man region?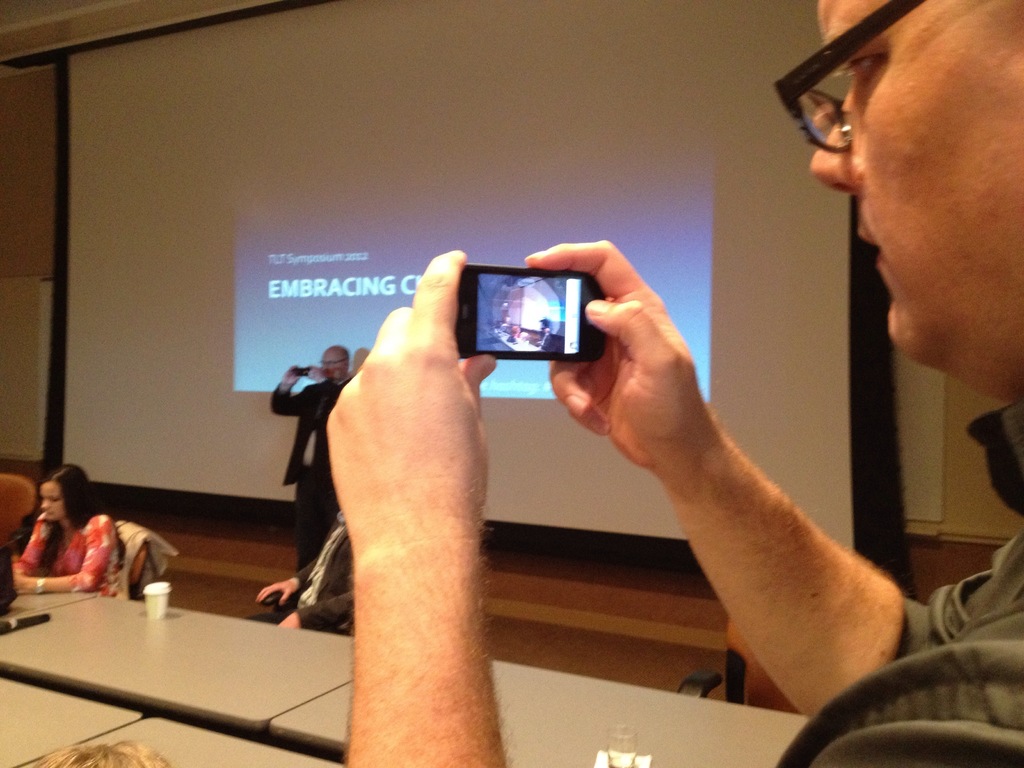
bbox(272, 348, 351, 574)
